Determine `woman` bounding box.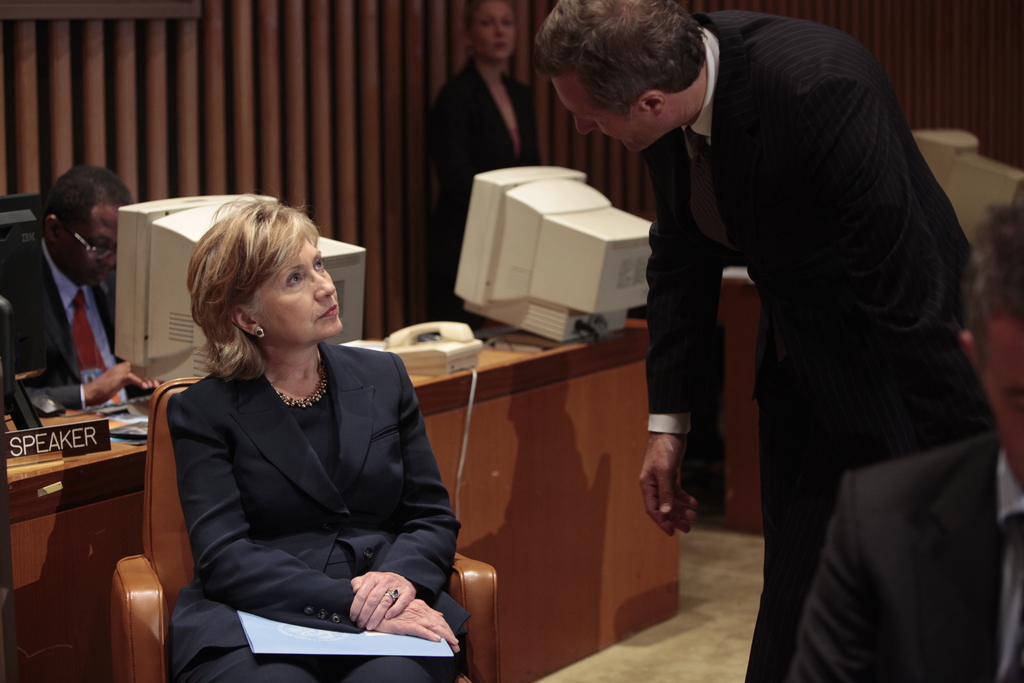
Determined: locate(420, 0, 545, 327).
